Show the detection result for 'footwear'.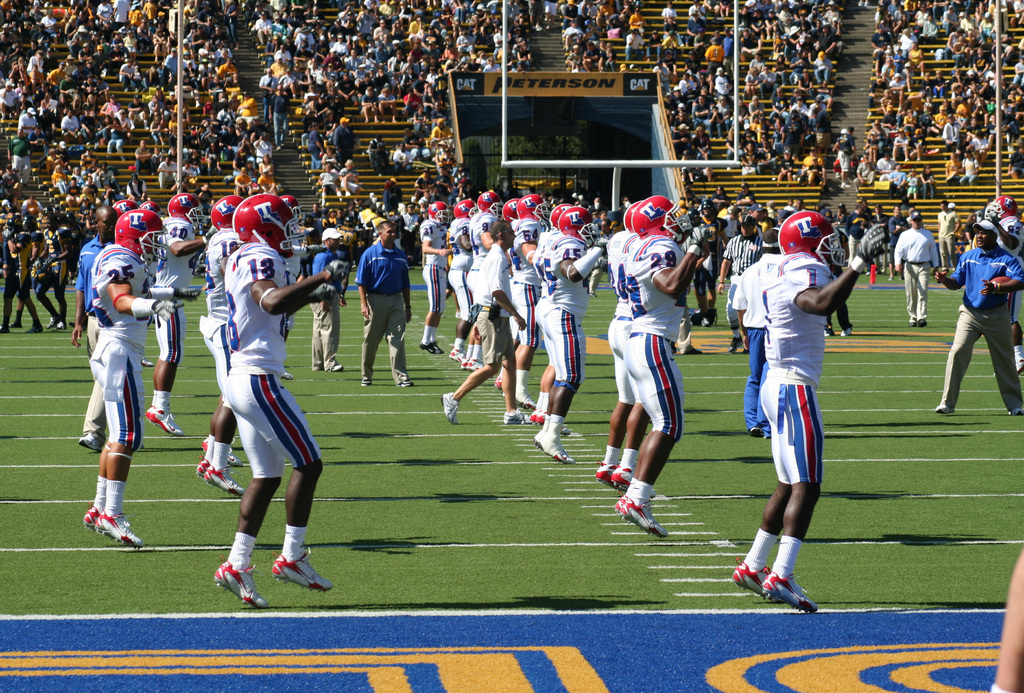
(80, 507, 98, 530).
